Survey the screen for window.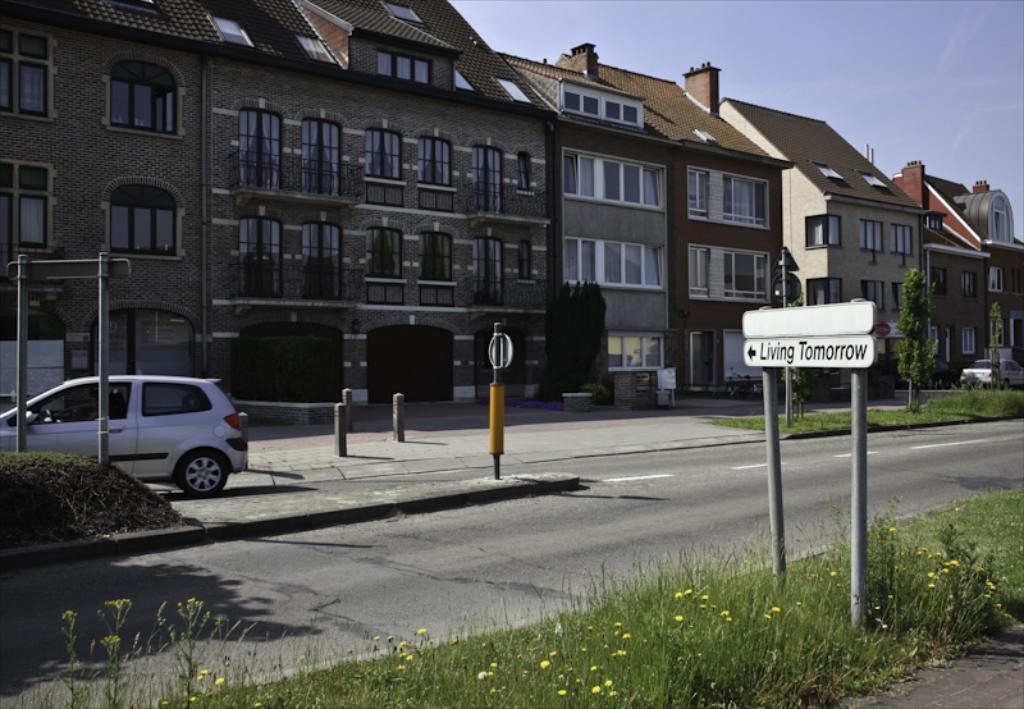
Survey found: {"x1": 566, "y1": 232, "x2": 666, "y2": 294}.
